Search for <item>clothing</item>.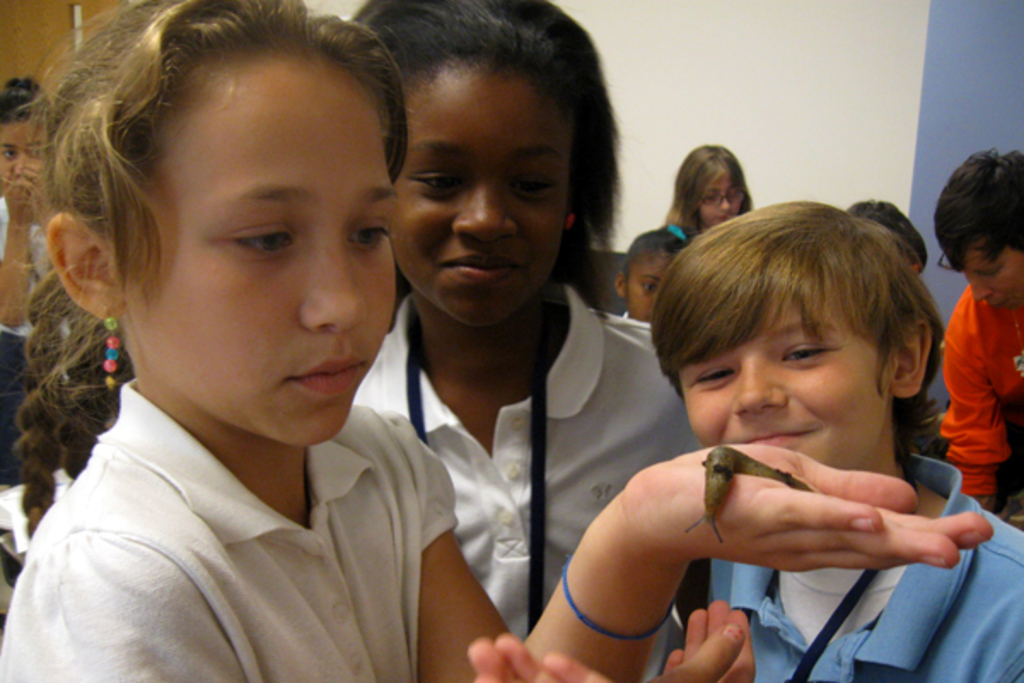
Found at {"x1": 662, "y1": 220, "x2": 695, "y2": 253}.
